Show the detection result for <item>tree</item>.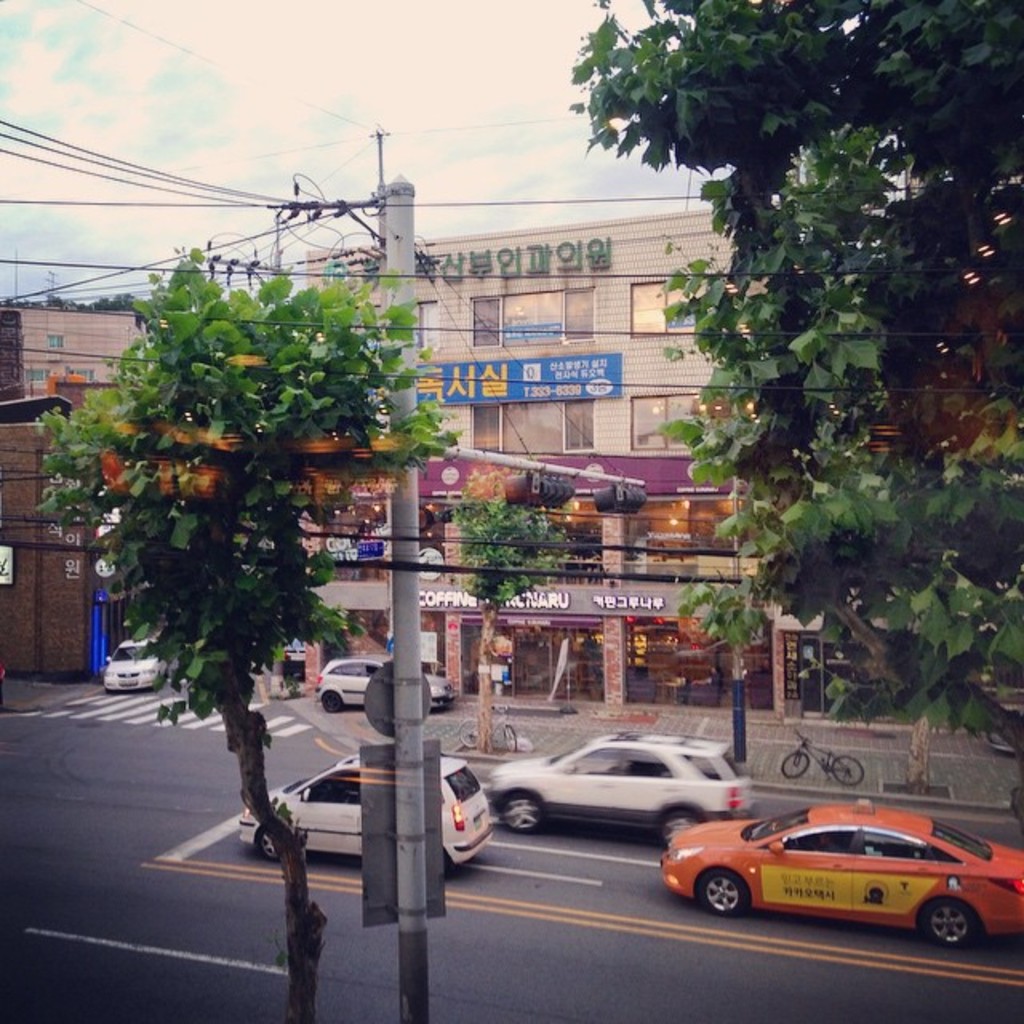
[x1=37, y1=248, x2=461, y2=1022].
